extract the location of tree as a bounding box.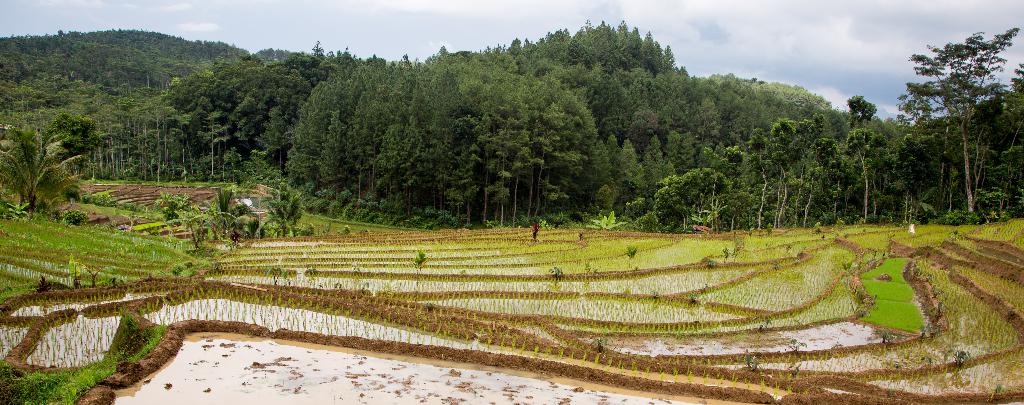
x1=893 y1=21 x2=1007 y2=229.
